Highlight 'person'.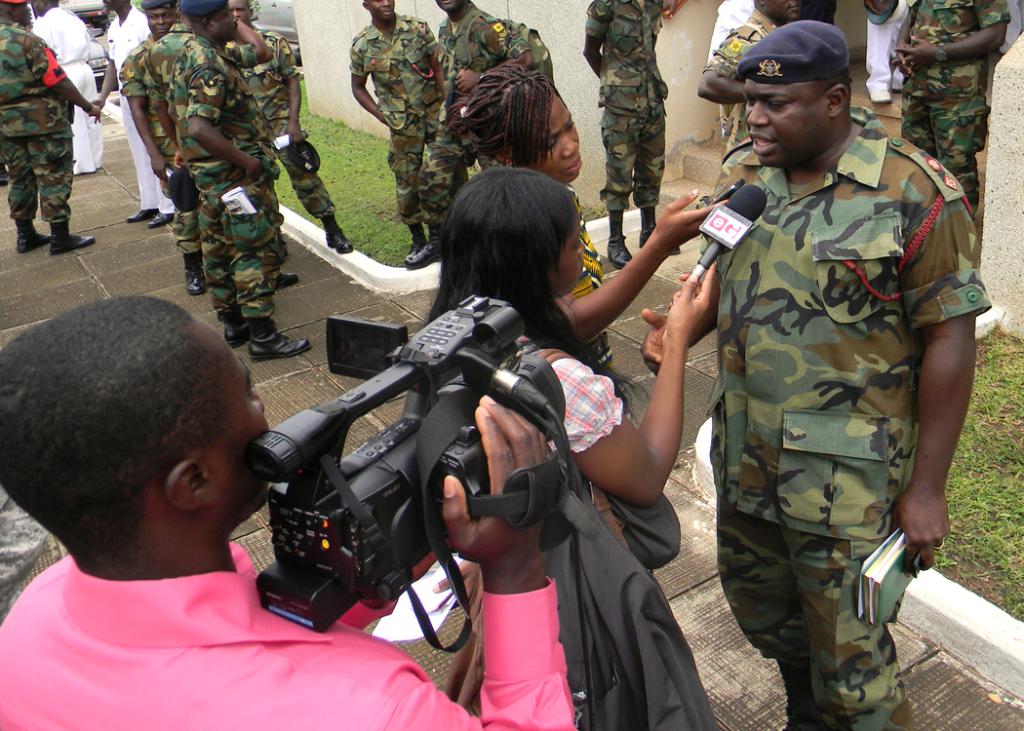
Highlighted region: [886,0,1009,214].
